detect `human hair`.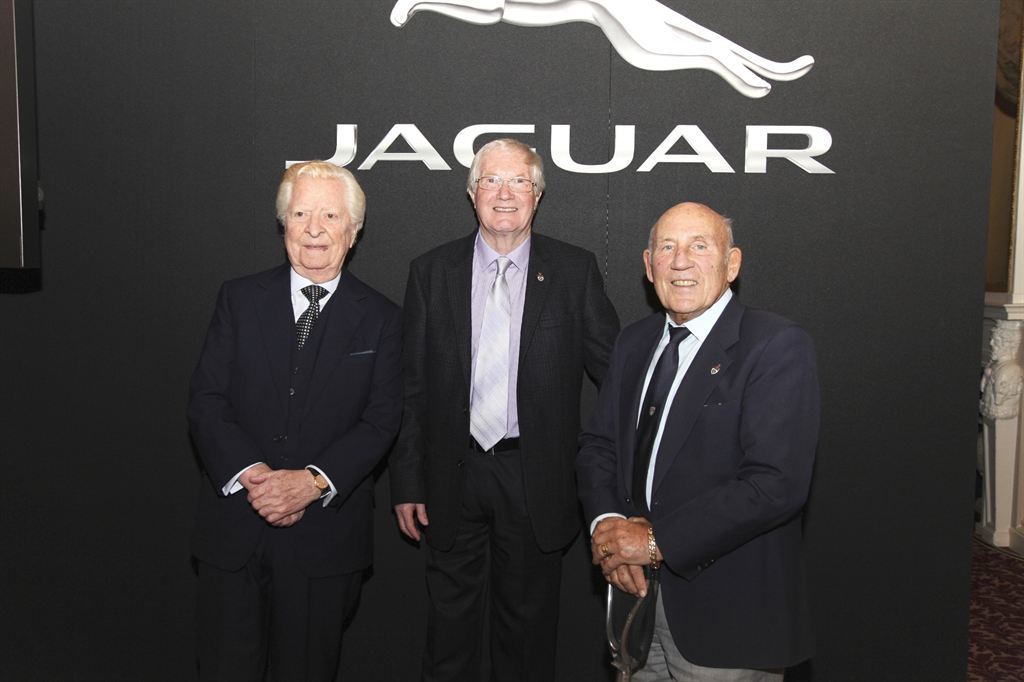
Detected at (x1=645, y1=210, x2=735, y2=265).
